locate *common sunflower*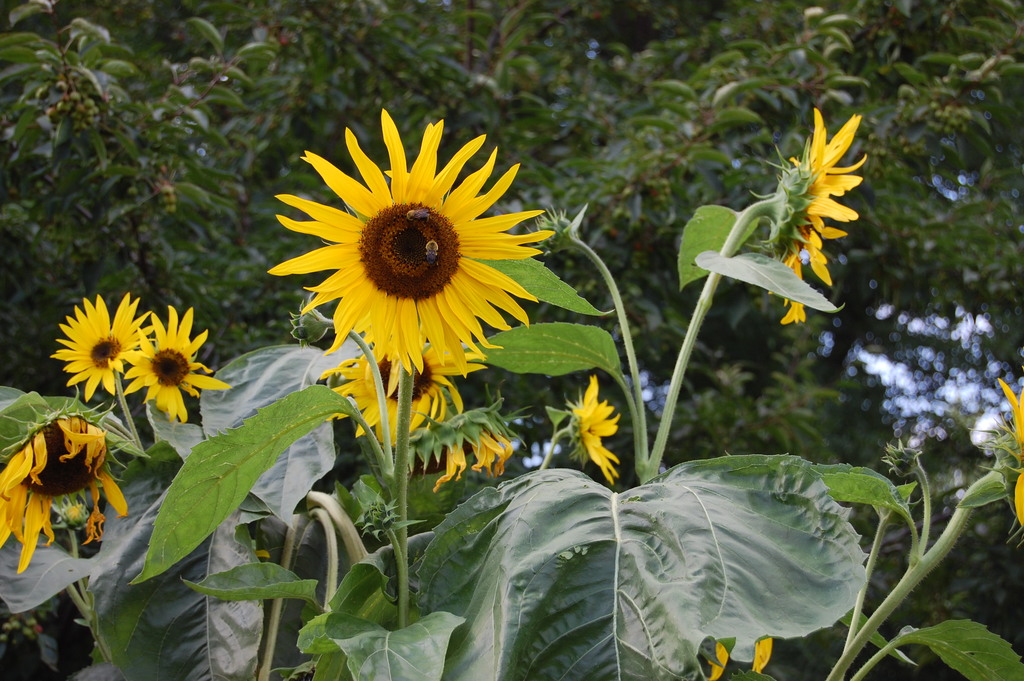
box=[756, 96, 889, 318]
